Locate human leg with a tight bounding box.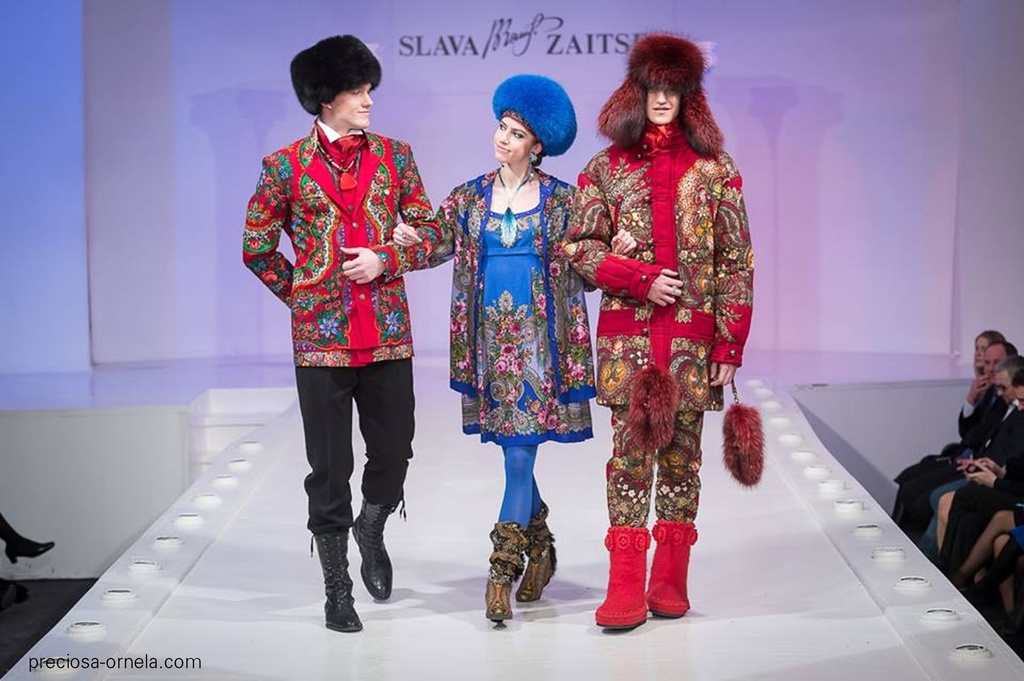
x1=456, y1=345, x2=563, y2=605.
